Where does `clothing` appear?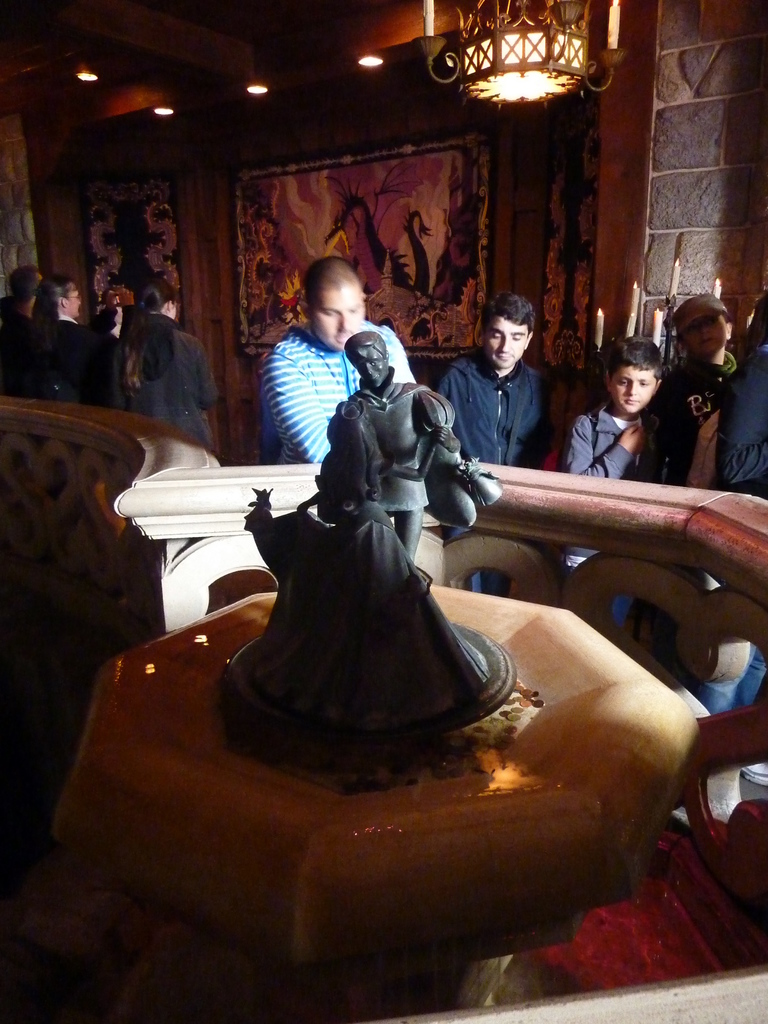
Appears at bbox=(115, 312, 226, 422).
